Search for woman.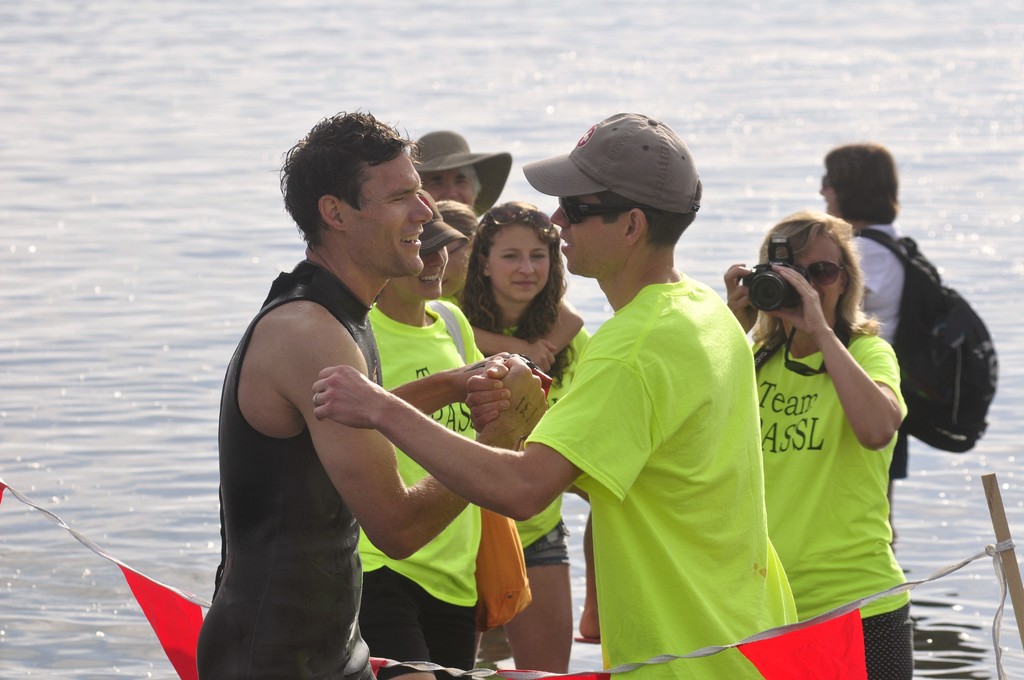
Found at Rect(713, 206, 927, 679).
